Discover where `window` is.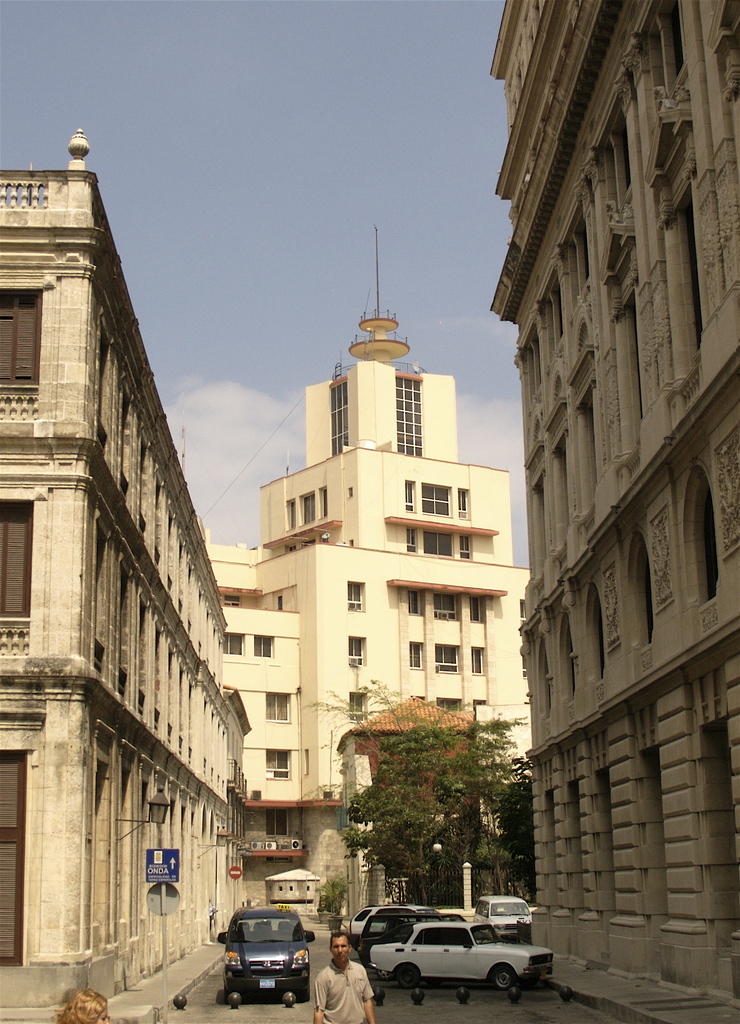
Discovered at [x1=344, y1=638, x2=369, y2=664].
